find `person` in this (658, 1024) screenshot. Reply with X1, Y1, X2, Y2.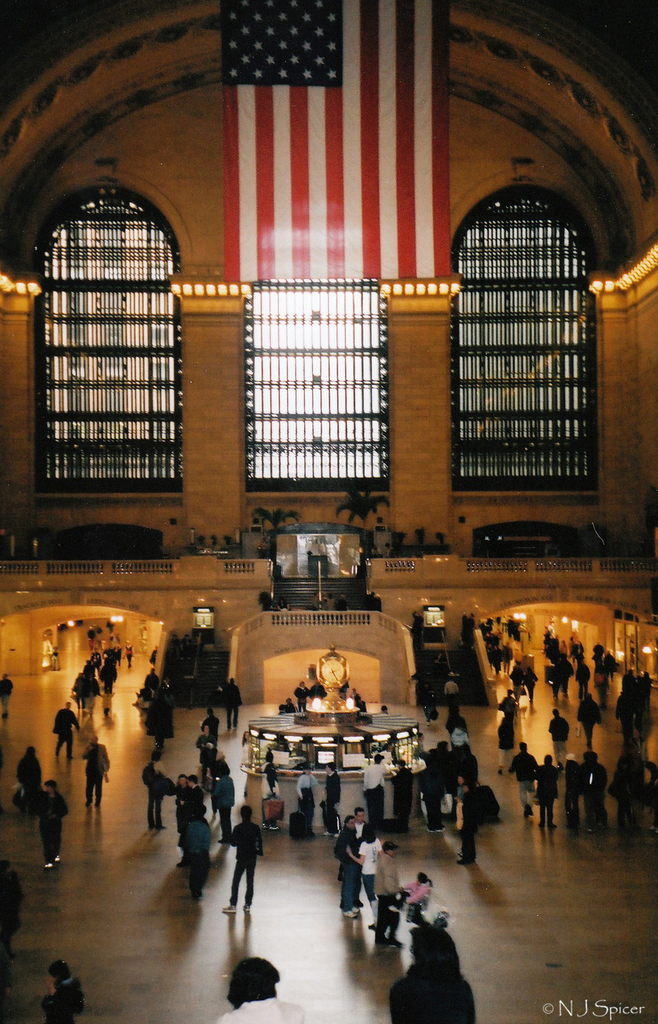
34, 776, 69, 872.
